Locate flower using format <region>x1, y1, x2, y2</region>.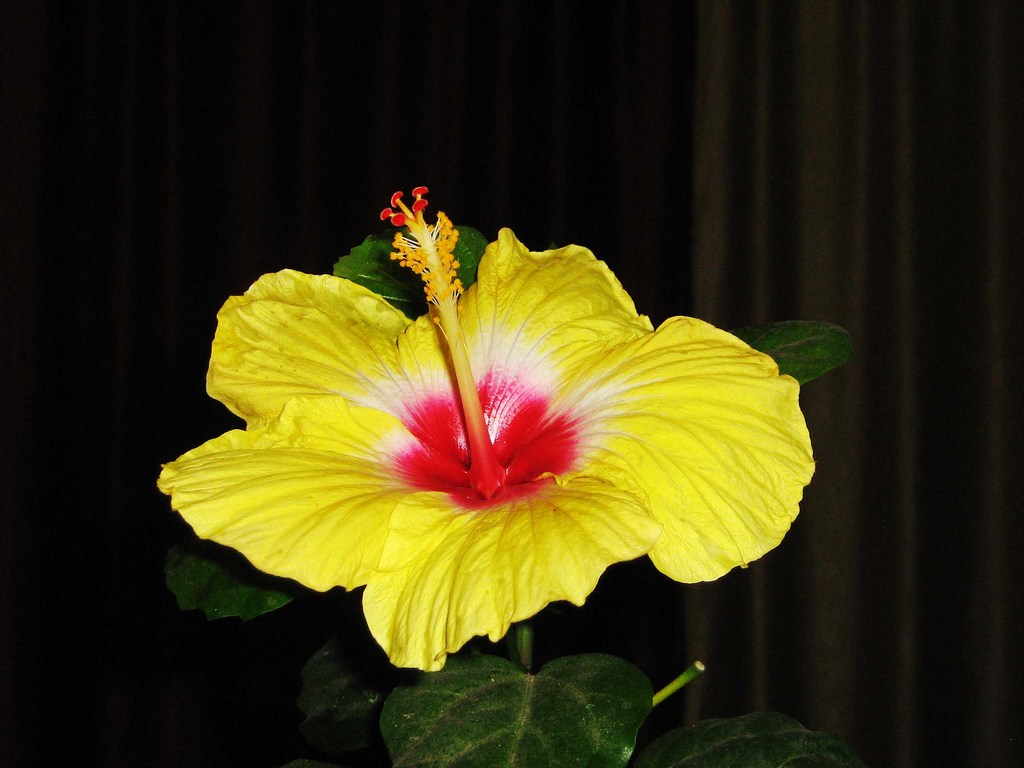
<region>154, 184, 820, 669</region>.
